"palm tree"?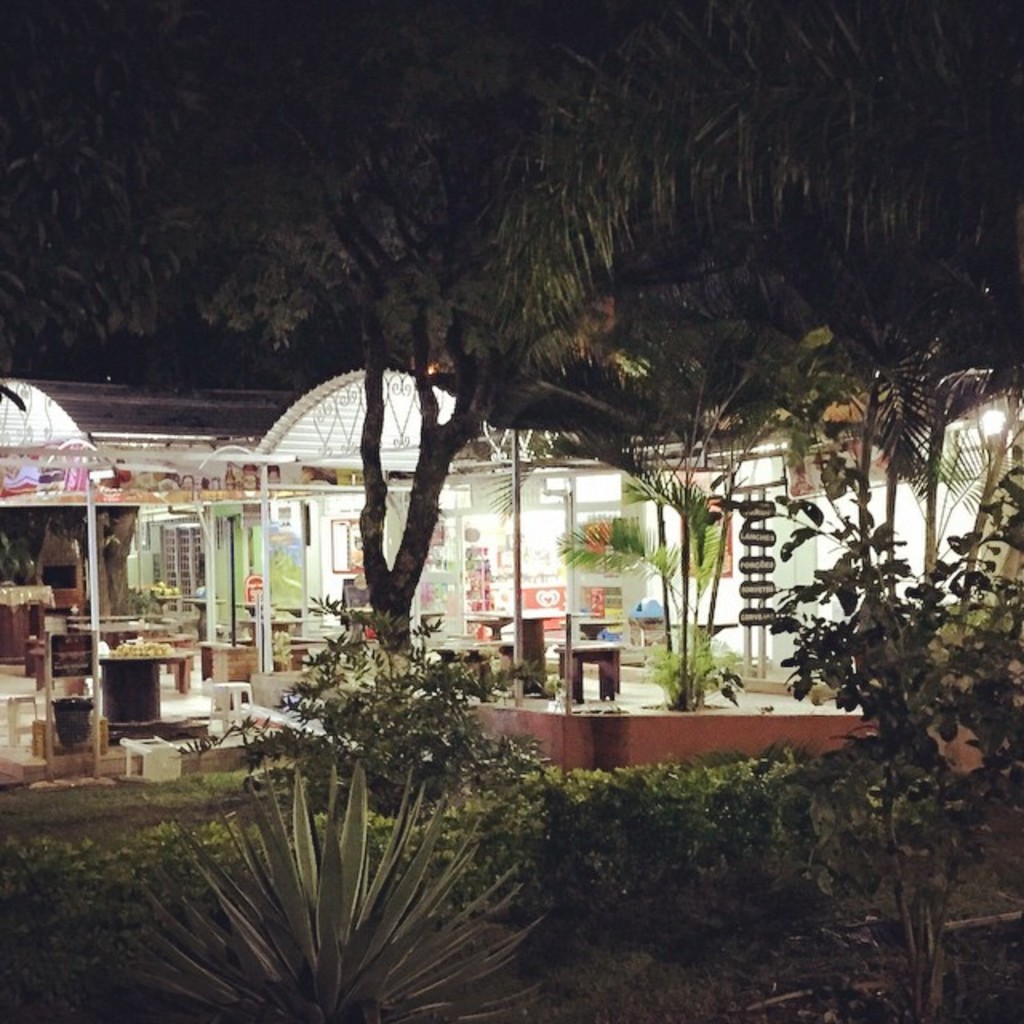
Rect(810, 538, 930, 875)
